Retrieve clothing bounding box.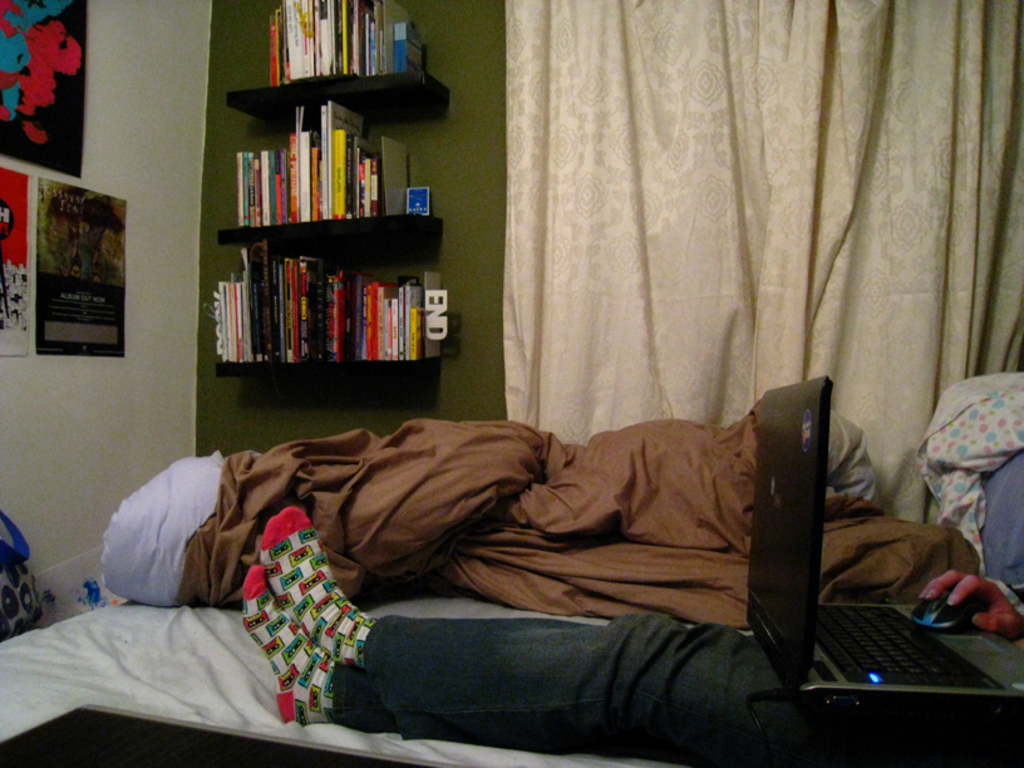
Bounding box: [left=325, top=615, right=1023, bottom=765].
